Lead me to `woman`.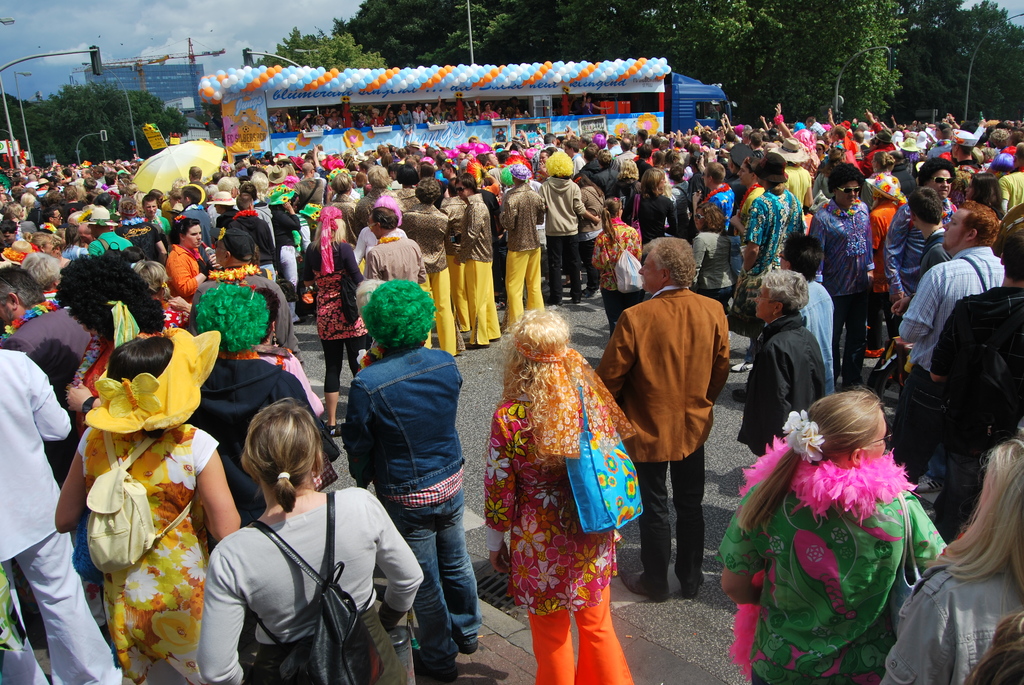
Lead to {"left": 870, "top": 155, "right": 902, "bottom": 198}.
